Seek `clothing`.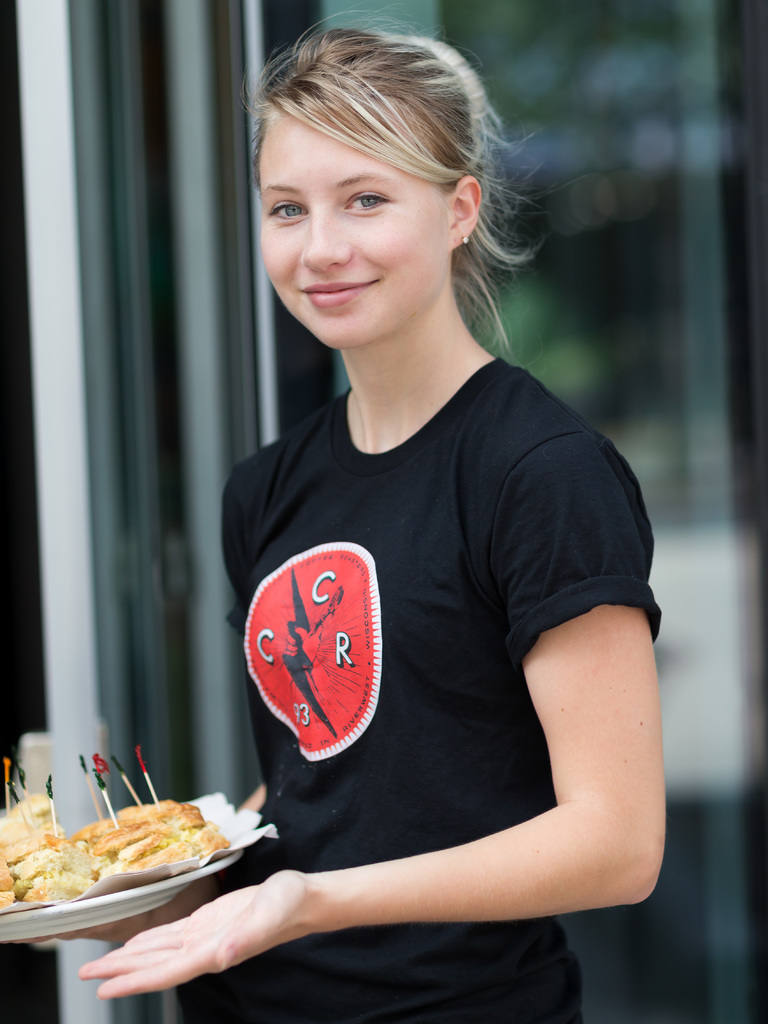
[x1=218, y1=297, x2=637, y2=972].
